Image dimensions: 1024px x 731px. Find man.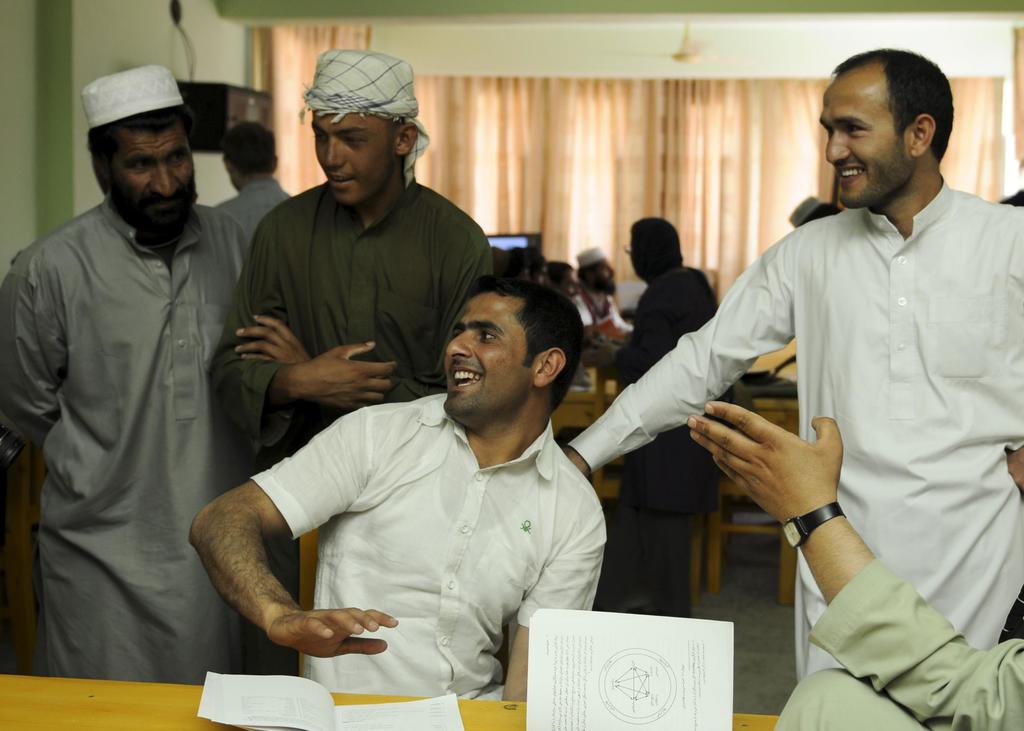
{"left": 212, "top": 123, "right": 298, "bottom": 252}.
